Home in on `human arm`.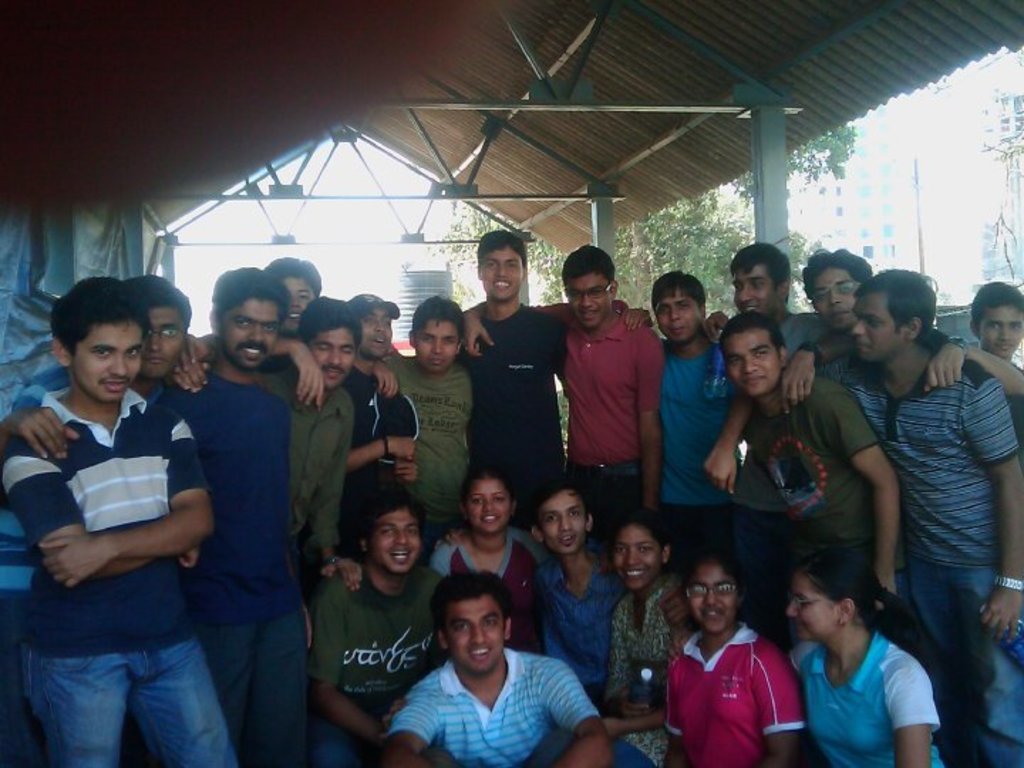
Homed in at {"left": 0, "top": 405, "right": 82, "bottom": 464}.
